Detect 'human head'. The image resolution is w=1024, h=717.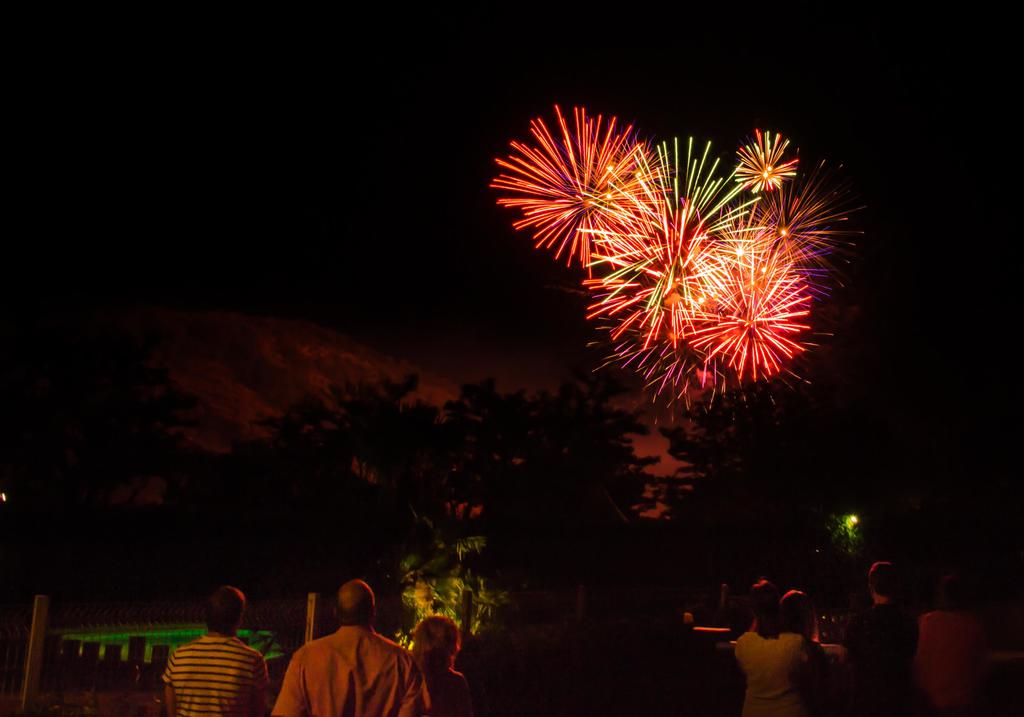
{"x1": 198, "y1": 583, "x2": 249, "y2": 631}.
